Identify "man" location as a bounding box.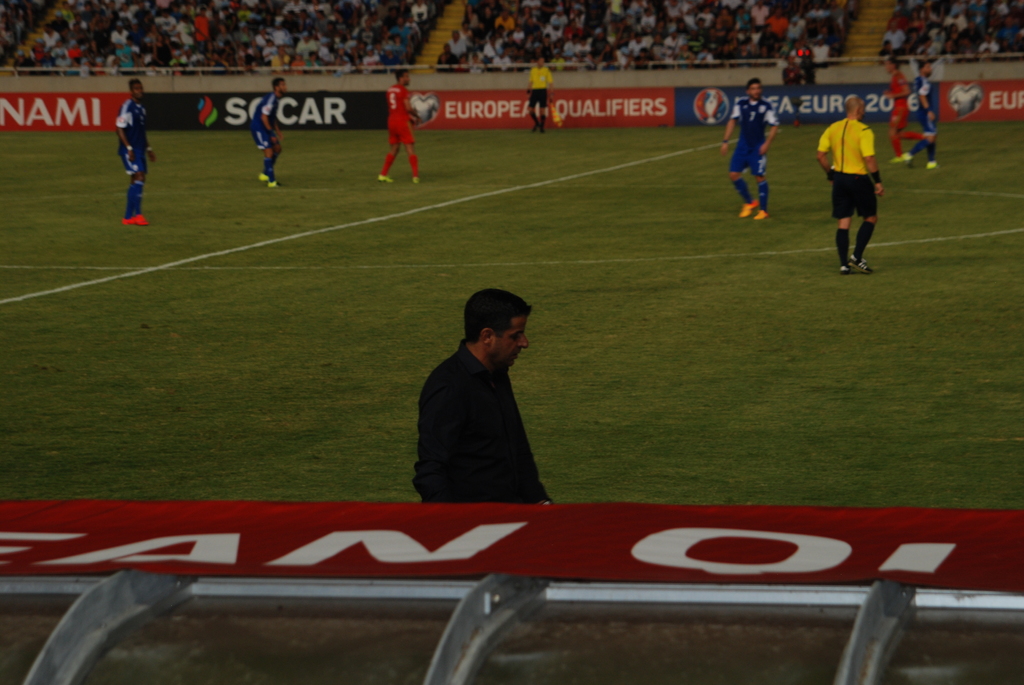
[811, 93, 888, 270].
